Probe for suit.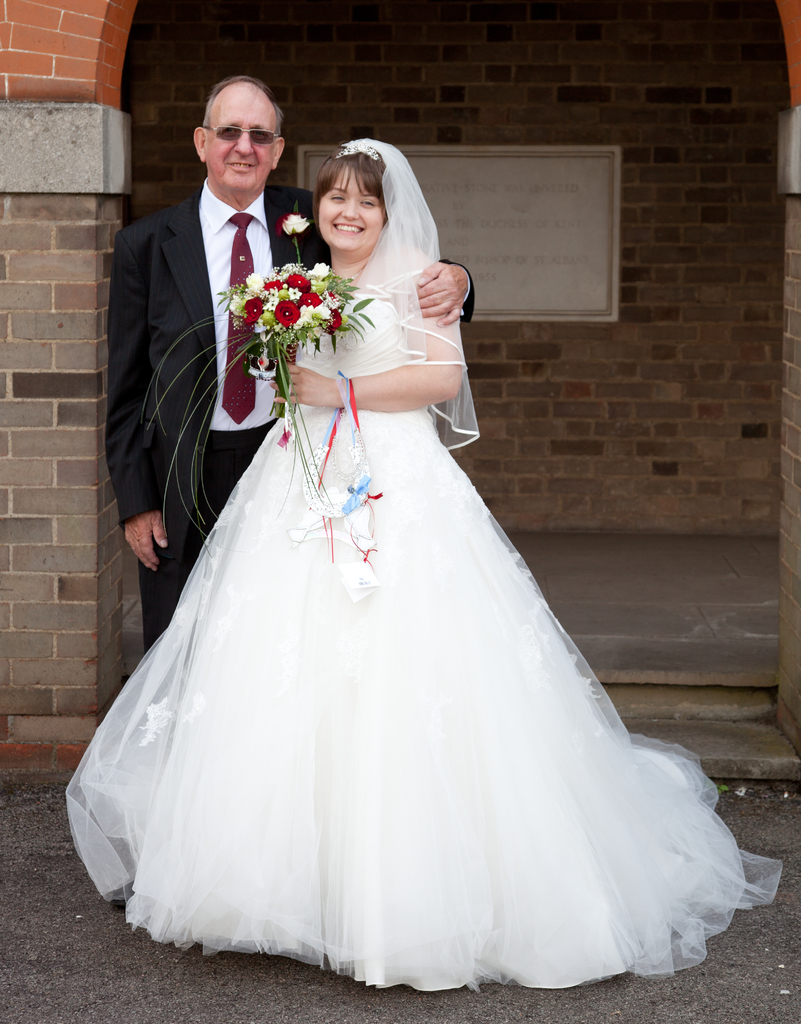
Probe result: (107,183,474,648).
